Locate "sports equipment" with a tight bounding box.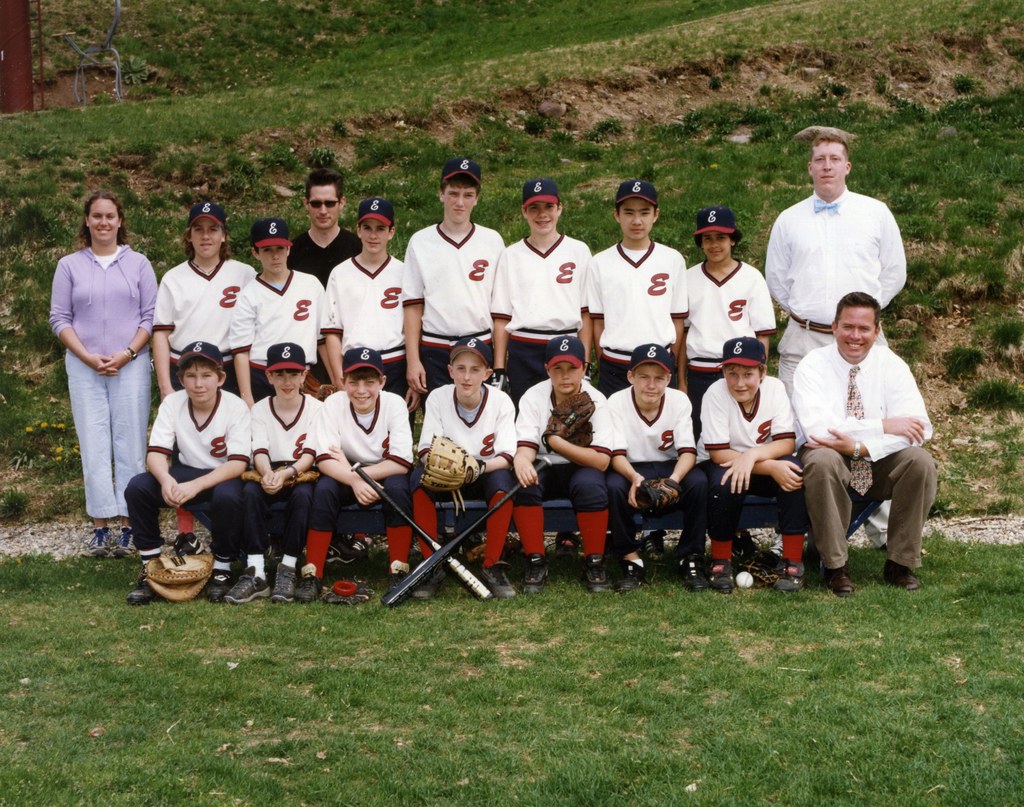
pyautogui.locateOnScreen(634, 477, 681, 516).
